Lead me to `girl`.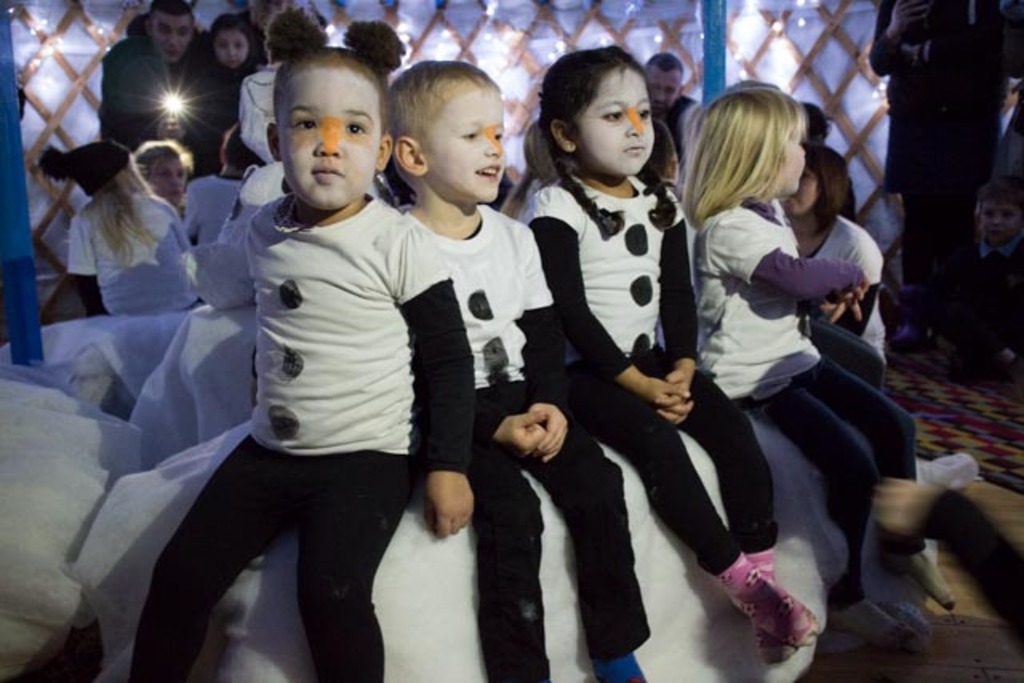
Lead to box=[130, 139, 194, 222].
